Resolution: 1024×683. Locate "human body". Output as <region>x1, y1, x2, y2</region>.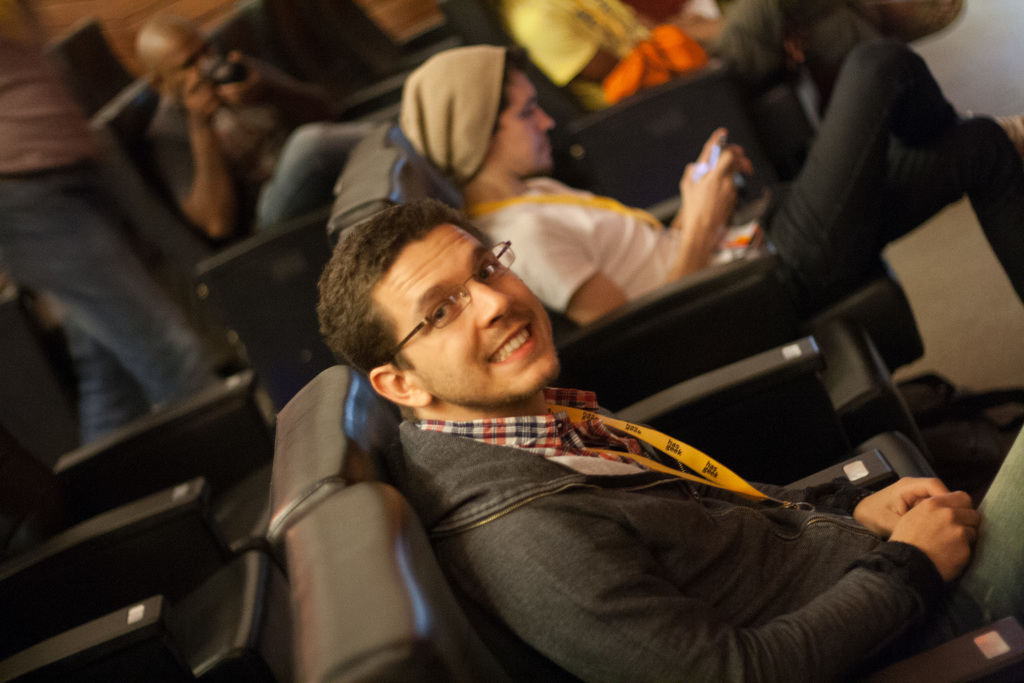
<region>393, 40, 1023, 323</region>.
